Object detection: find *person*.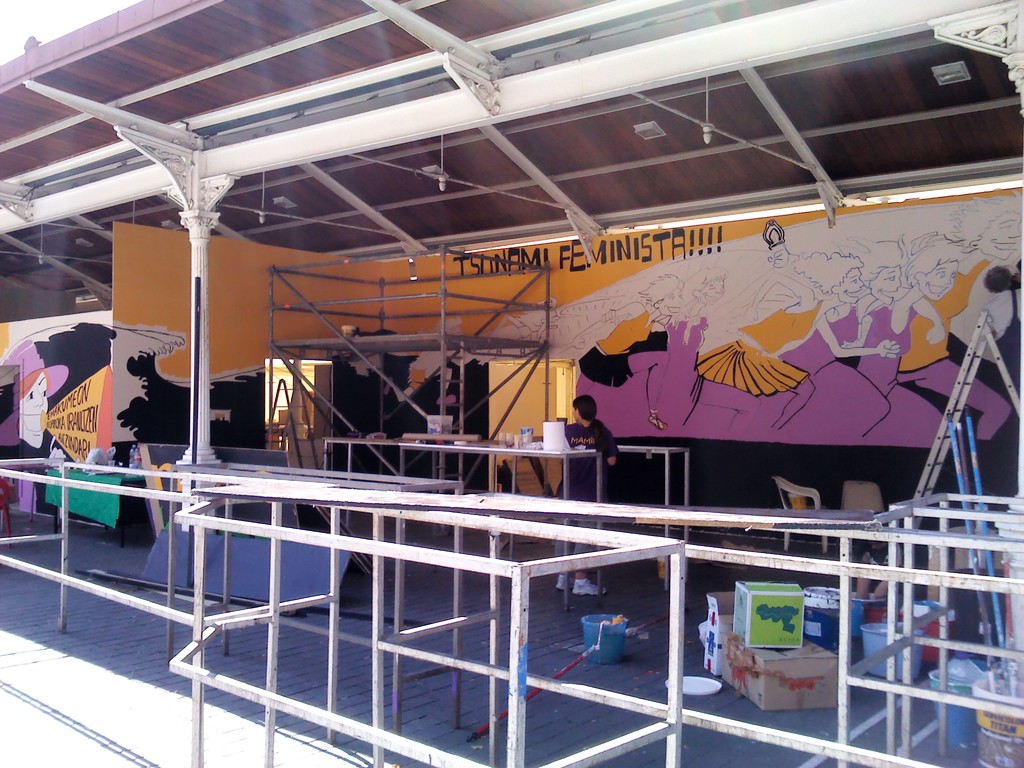
x1=554 y1=392 x2=620 y2=598.
